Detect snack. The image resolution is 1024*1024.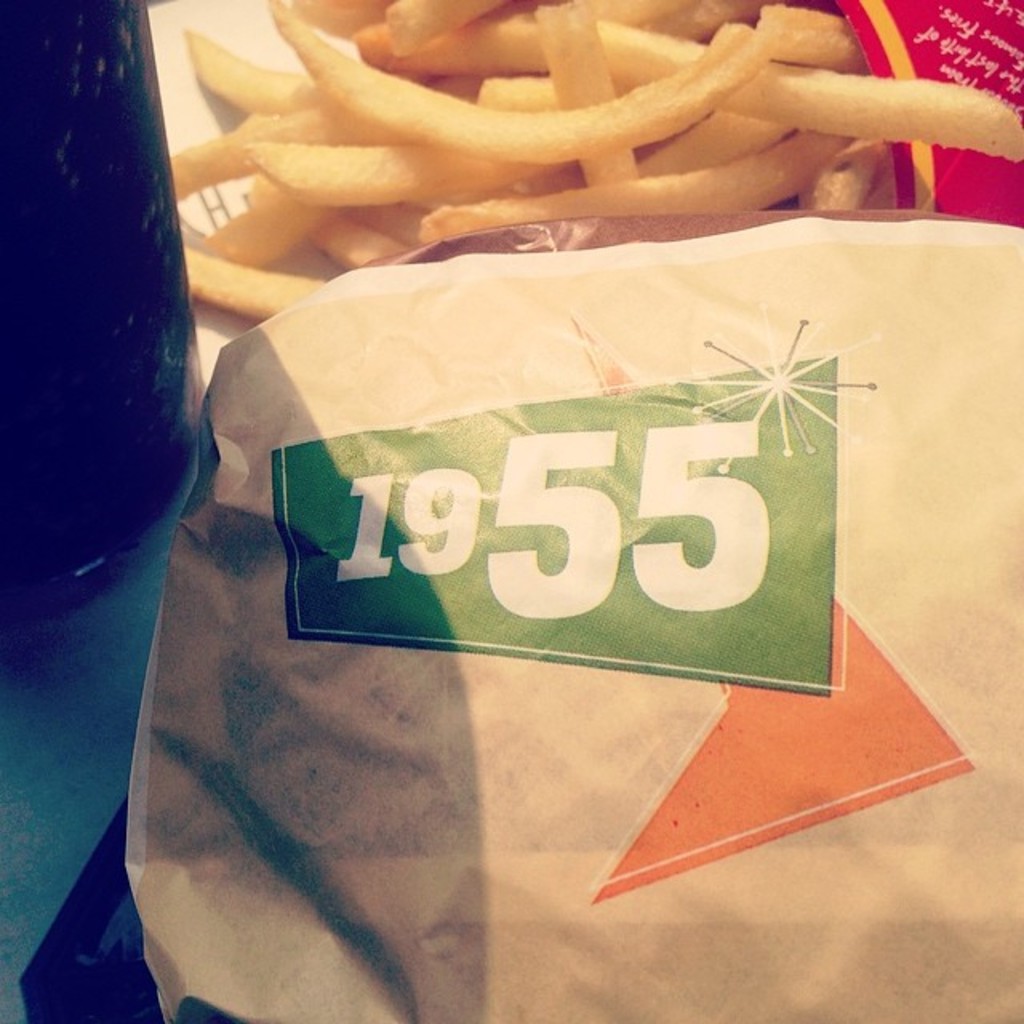
select_region(178, 0, 1022, 323).
